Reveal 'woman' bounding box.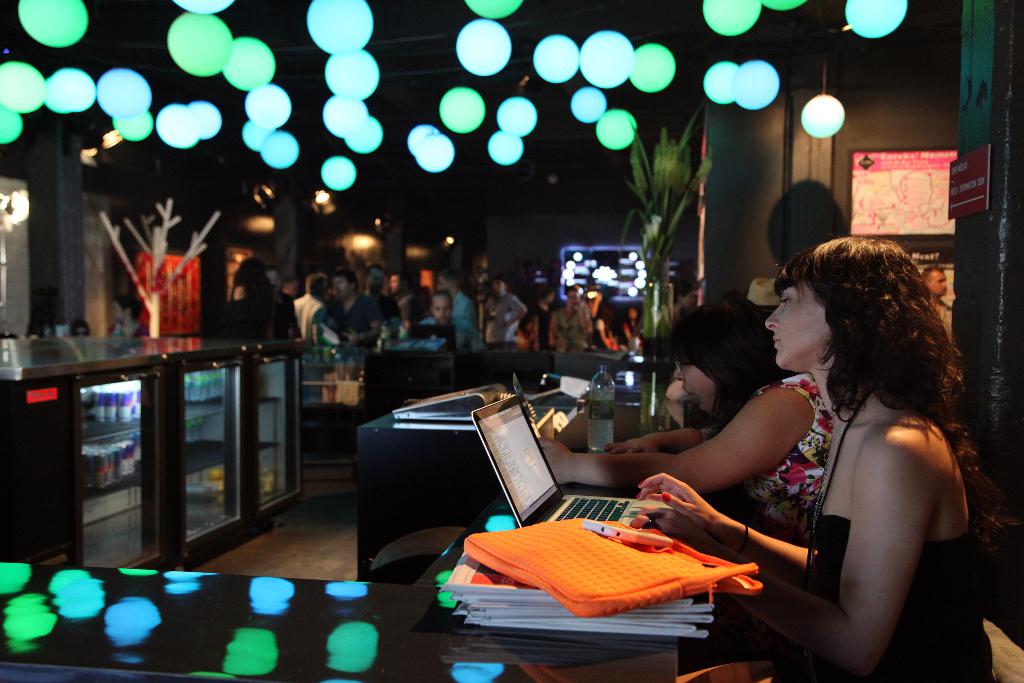
Revealed: (left=674, top=222, right=969, bottom=667).
